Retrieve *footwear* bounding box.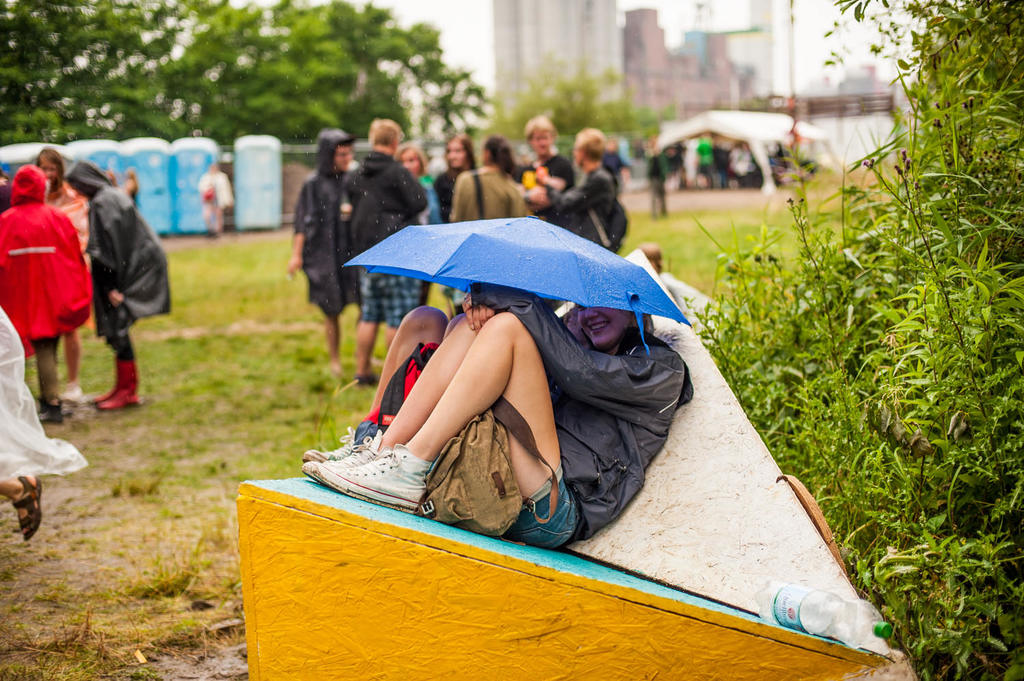
Bounding box: {"left": 302, "top": 428, "right": 353, "bottom": 459}.
